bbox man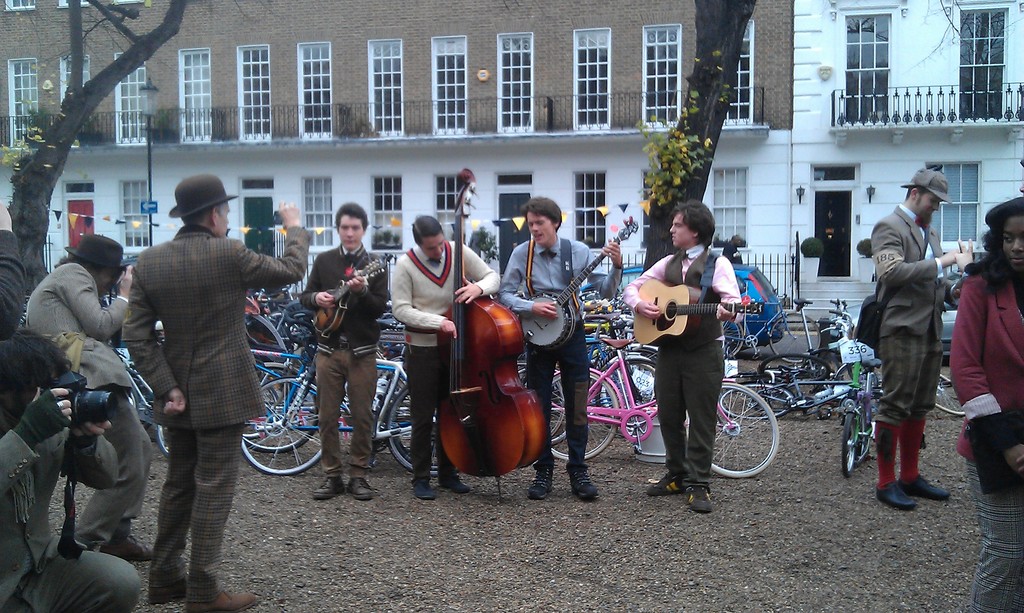
box=[116, 168, 289, 582]
